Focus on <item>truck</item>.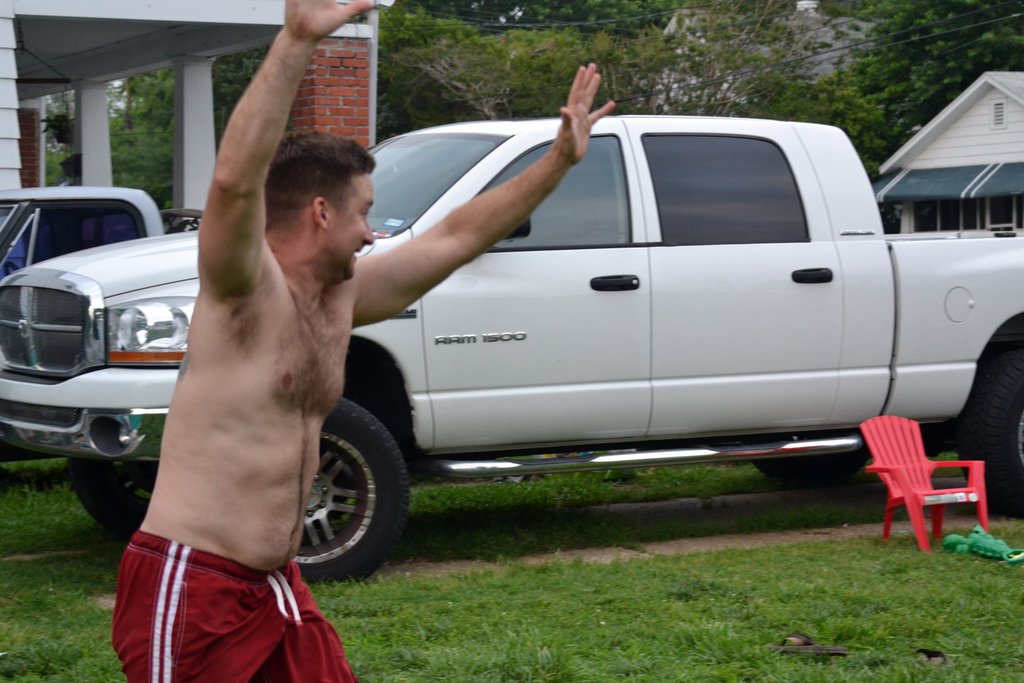
Focused at box=[0, 185, 205, 463].
